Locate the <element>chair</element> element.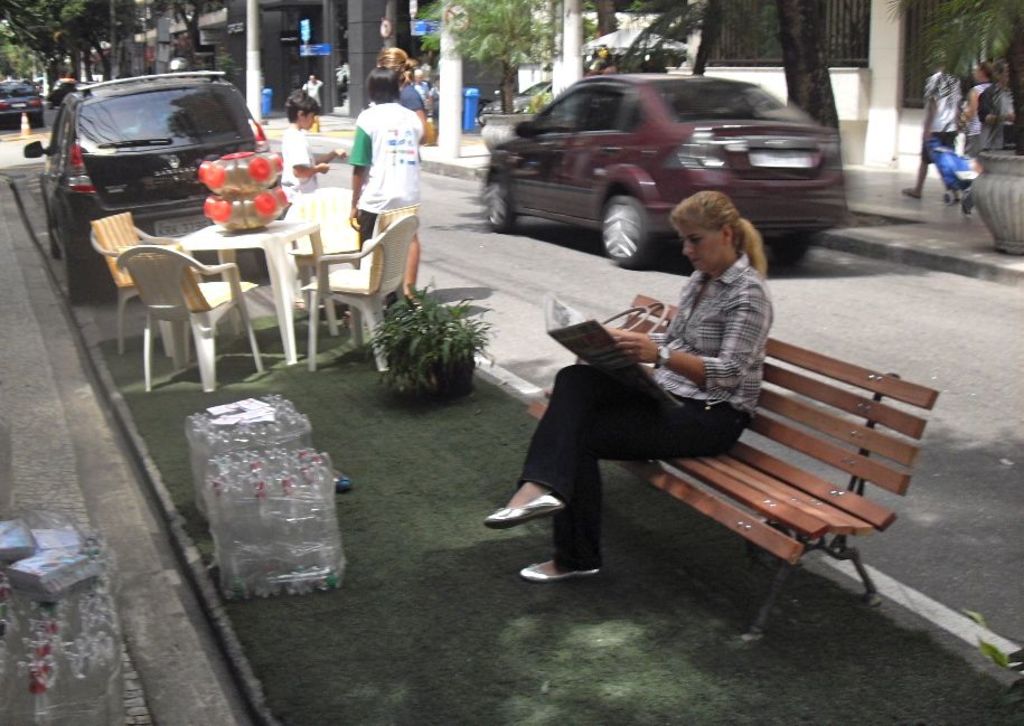
Element bbox: pyautogui.locateOnScreen(111, 243, 270, 399).
